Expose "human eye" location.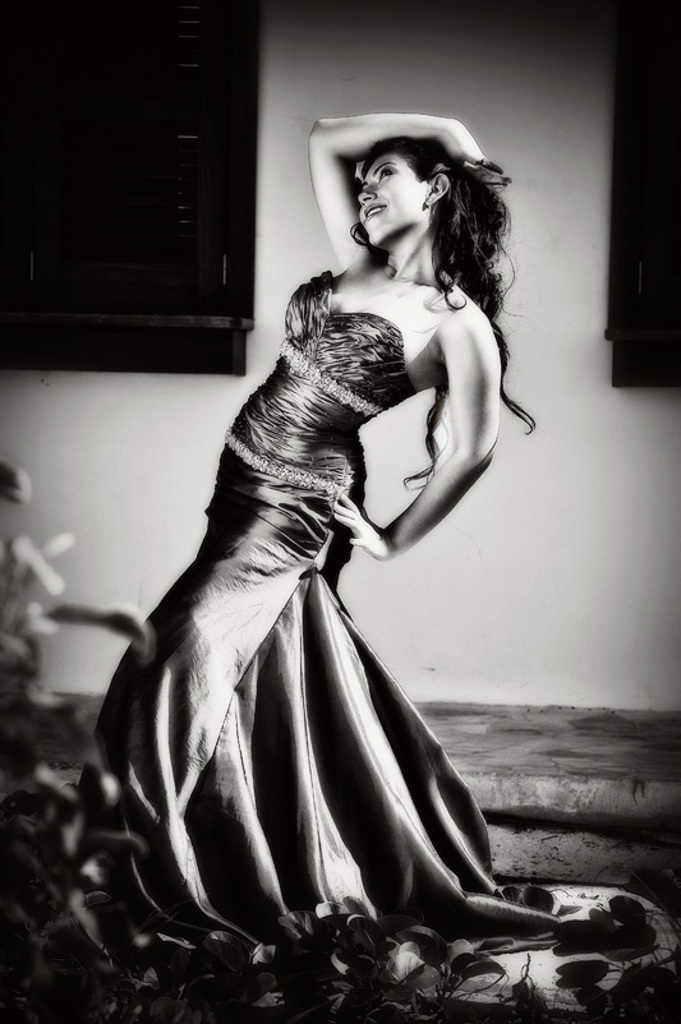
Exposed at [369,169,397,184].
